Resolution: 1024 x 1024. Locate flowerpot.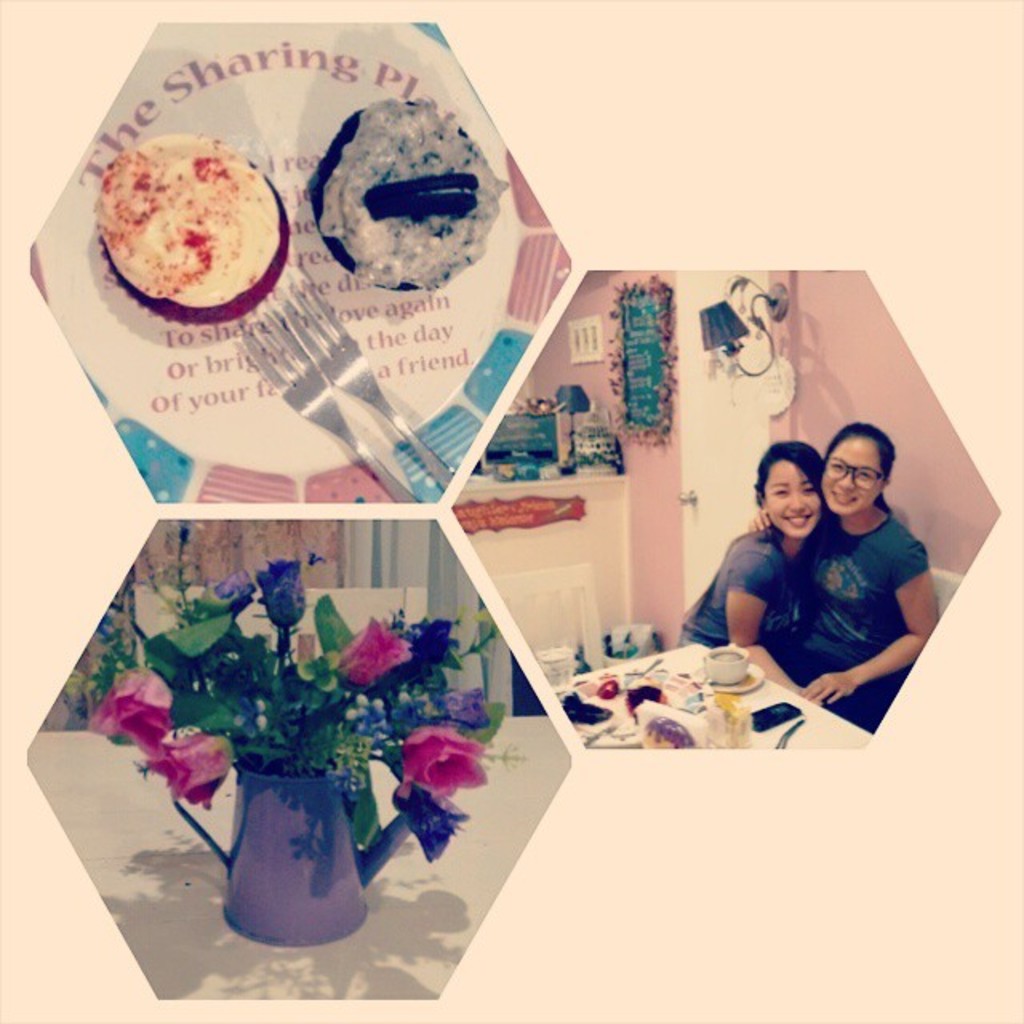
(x1=173, y1=765, x2=411, y2=949).
